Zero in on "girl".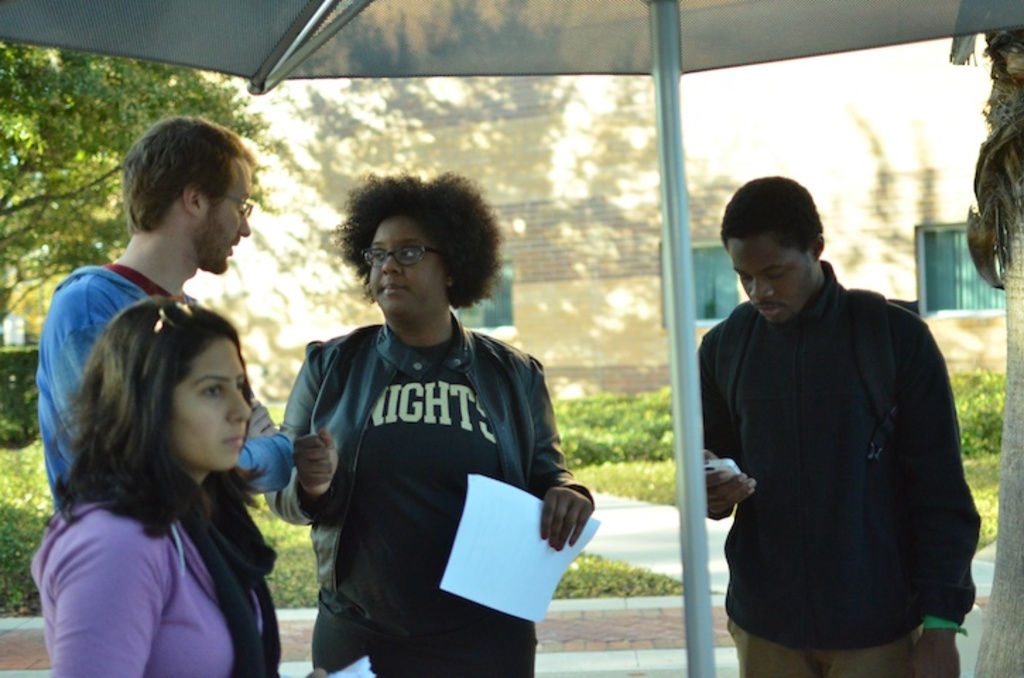
Zeroed in: box(23, 298, 282, 677).
